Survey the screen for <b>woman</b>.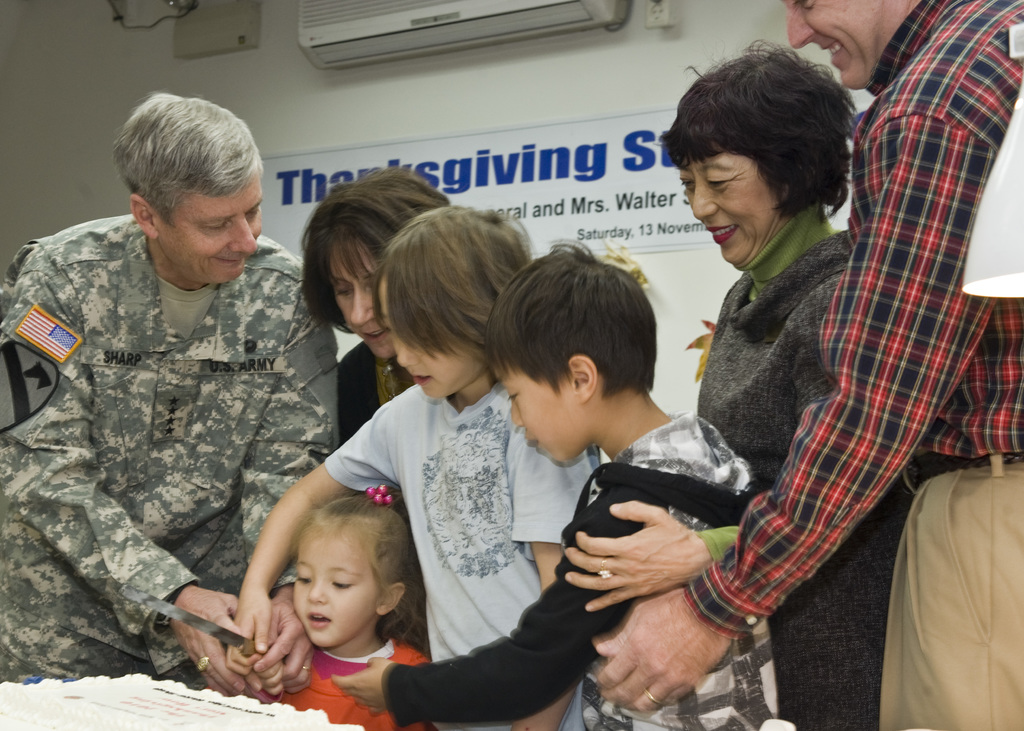
Survey found: region(298, 165, 451, 452).
